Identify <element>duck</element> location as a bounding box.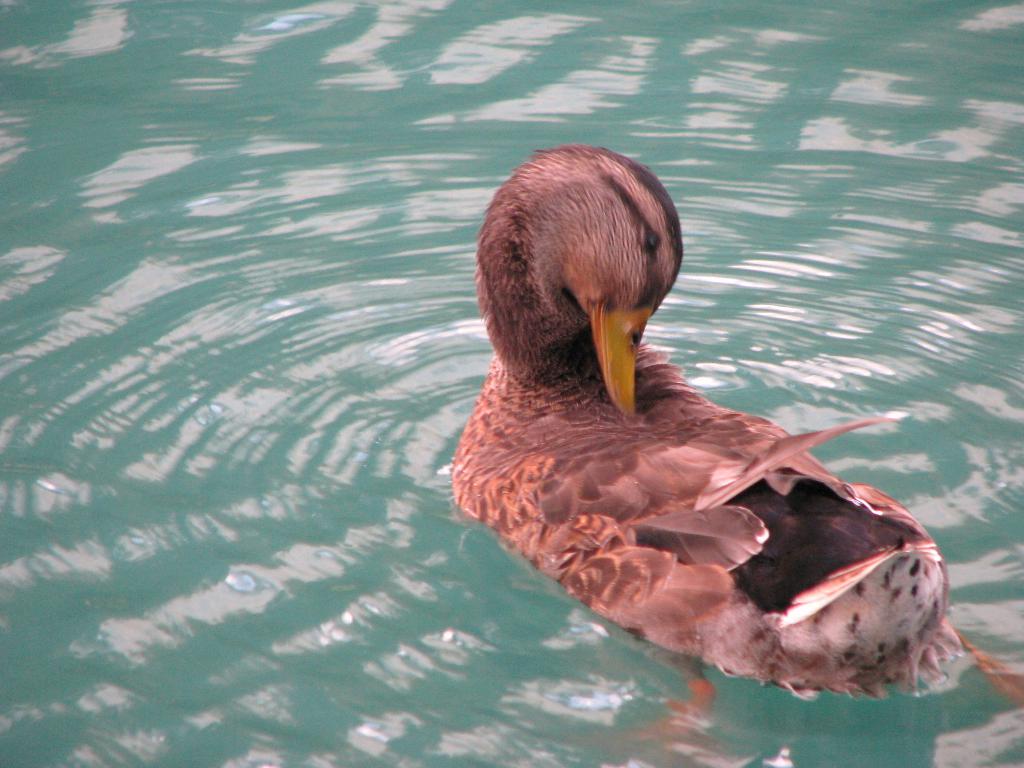
Rect(439, 149, 1023, 756).
